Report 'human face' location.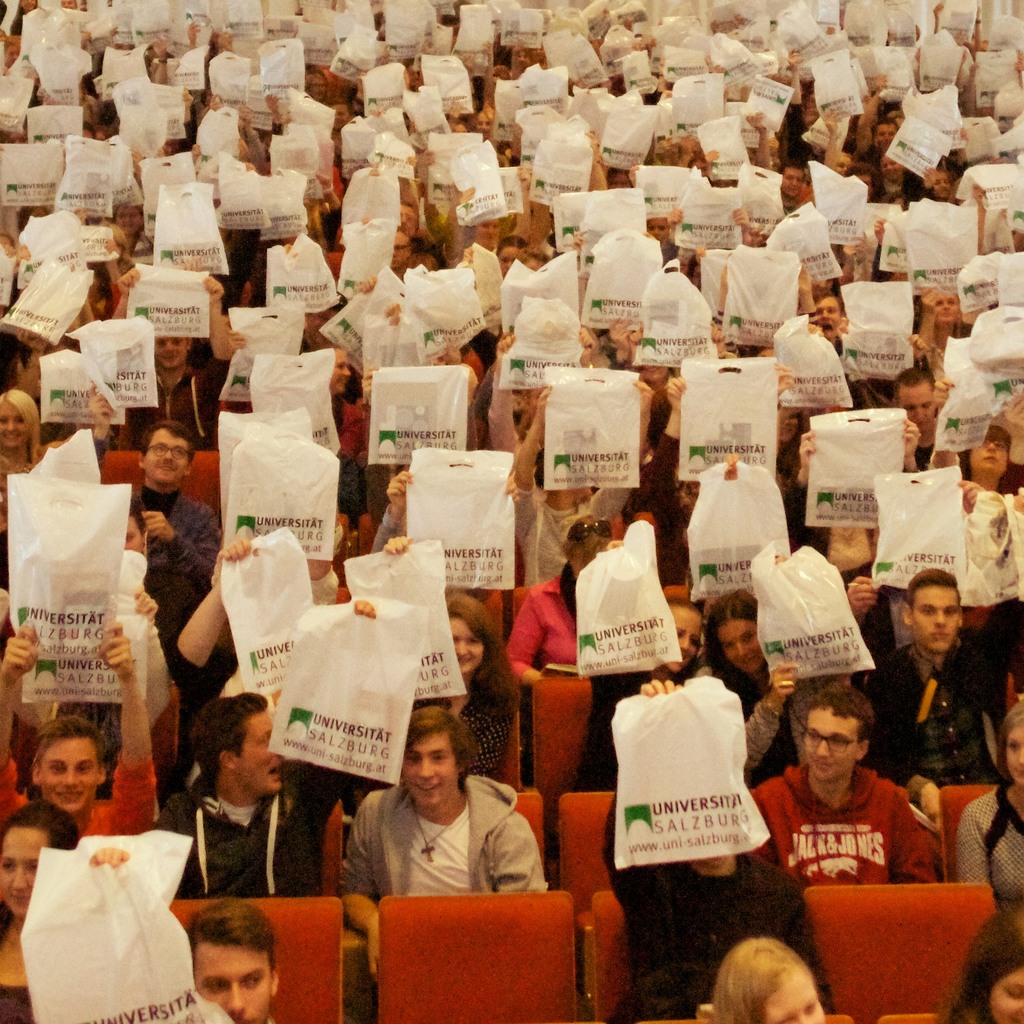
Report: bbox(676, 616, 702, 676).
